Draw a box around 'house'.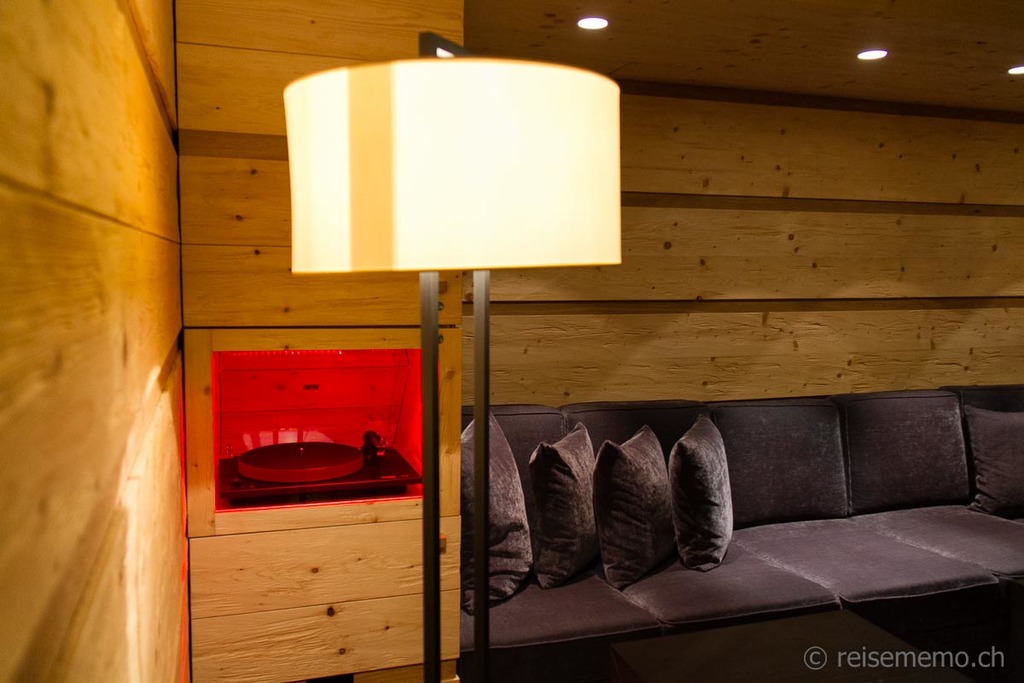
select_region(54, 0, 1023, 682).
